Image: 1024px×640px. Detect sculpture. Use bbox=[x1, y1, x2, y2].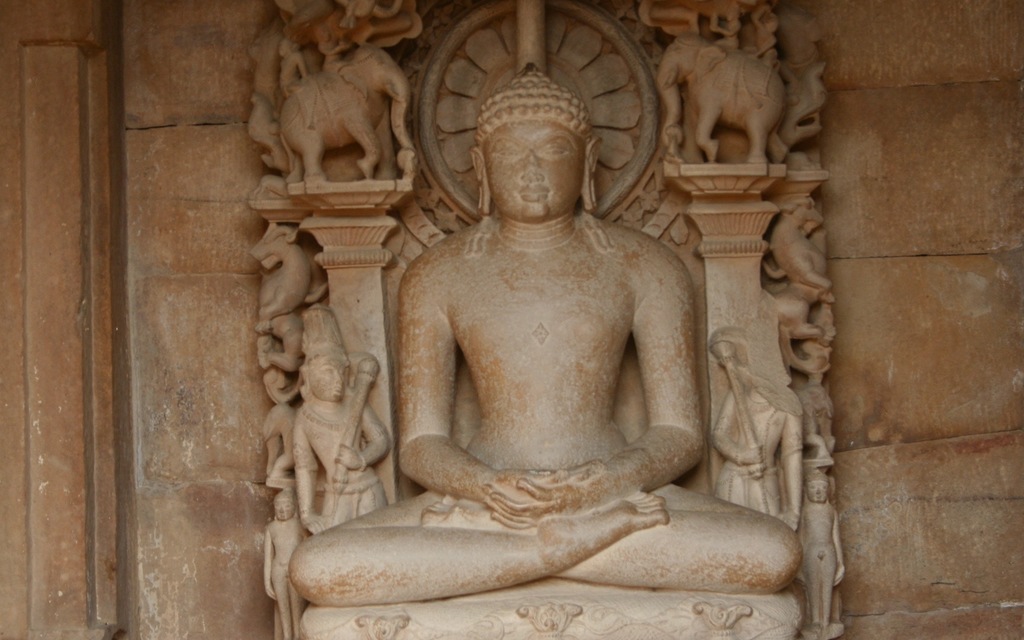
bbox=[268, 74, 824, 602].
